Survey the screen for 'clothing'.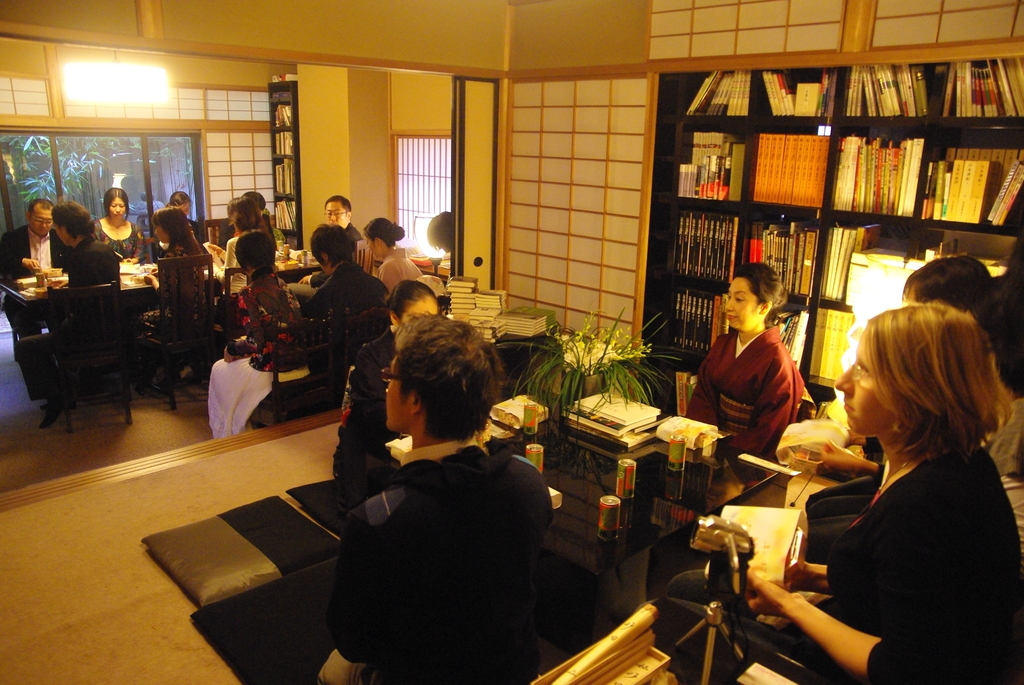
Survey found: rect(298, 226, 373, 311).
